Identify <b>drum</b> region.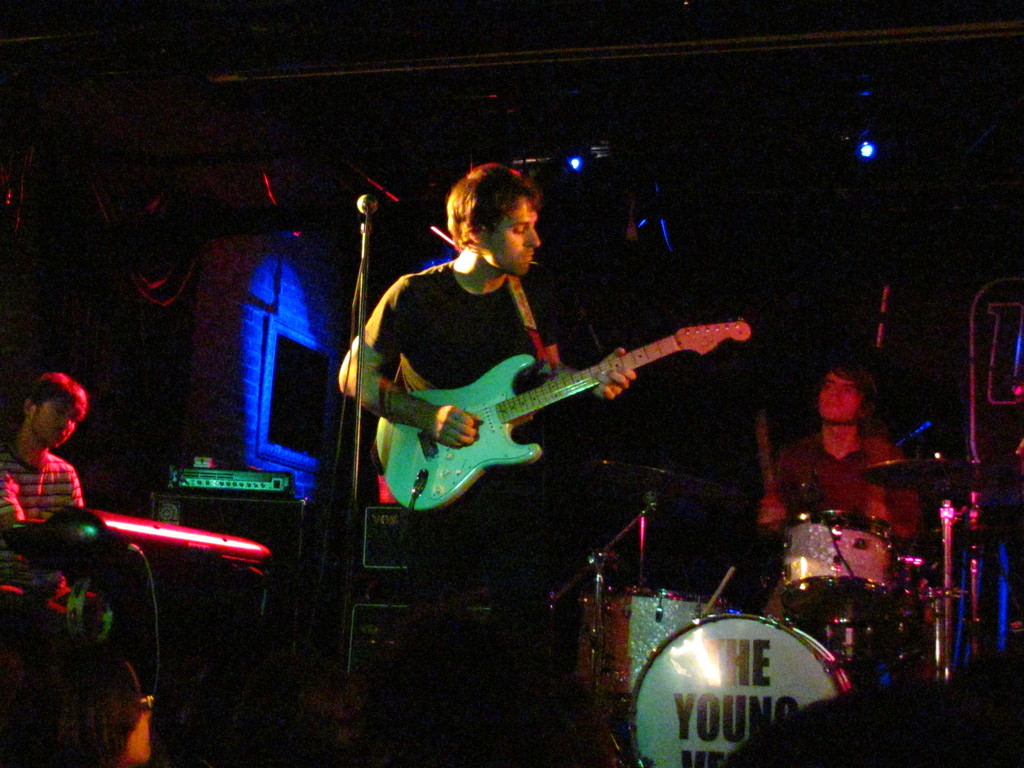
Region: bbox(633, 610, 850, 767).
